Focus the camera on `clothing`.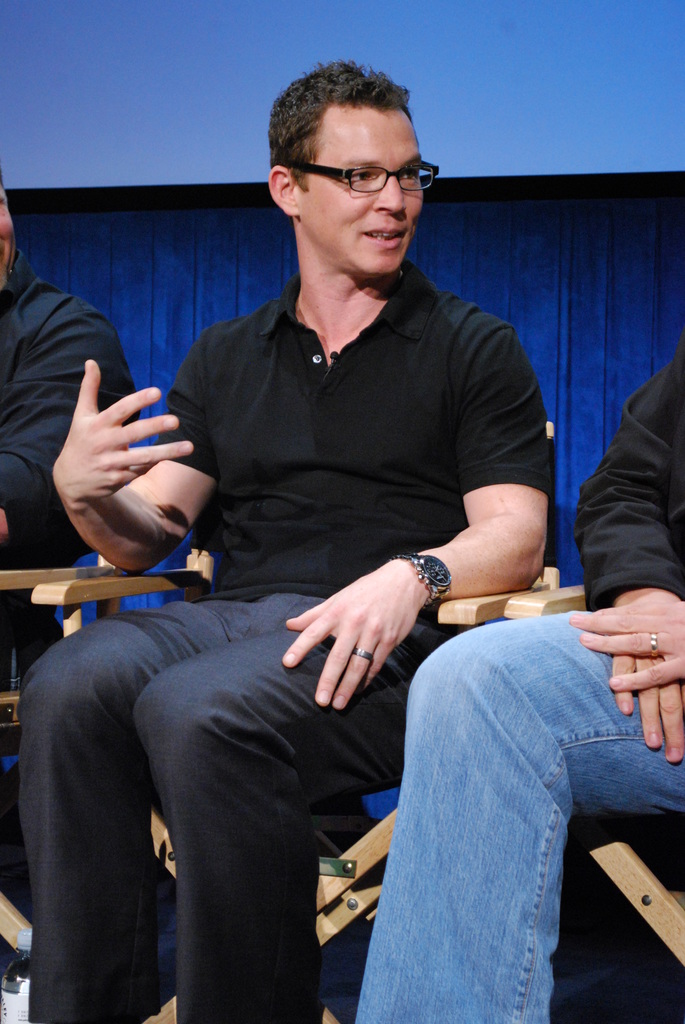
Focus region: box=[0, 269, 136, 675].
